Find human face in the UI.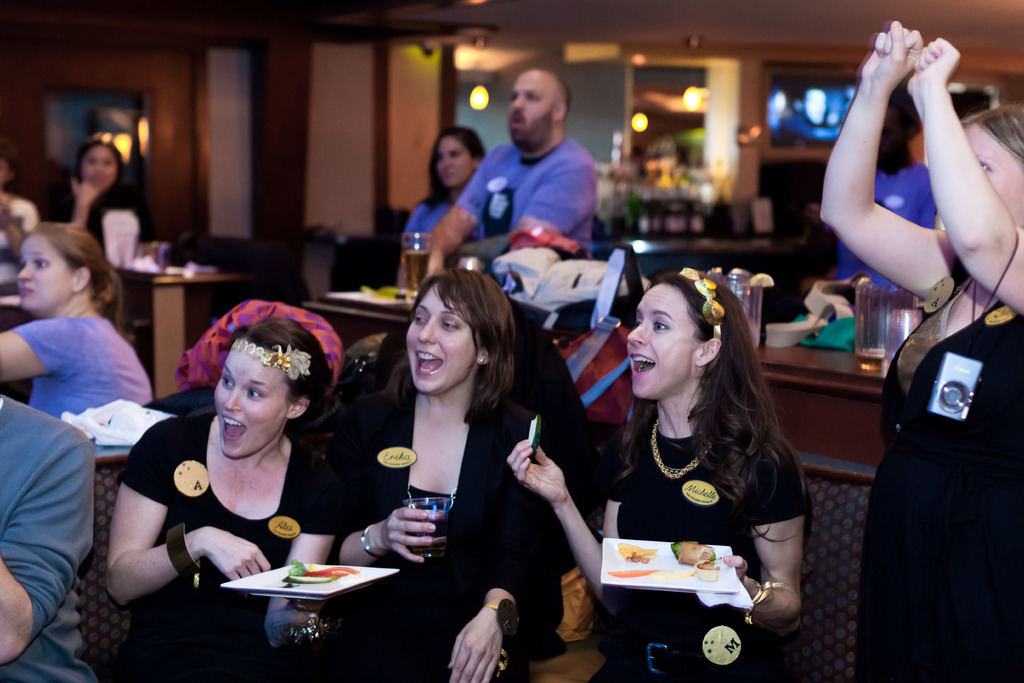
UI element at 434/137/472/188.
